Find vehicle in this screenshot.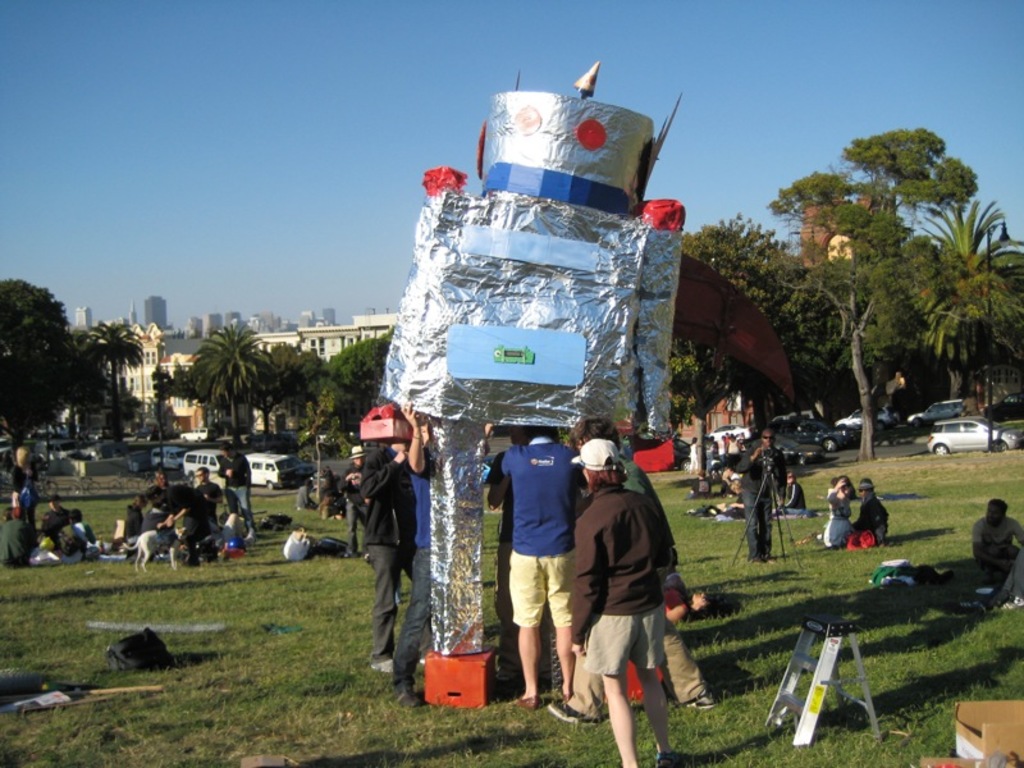
The bounding box for vehicle is [x1=905, y1=392, x2=963, y2=428].
